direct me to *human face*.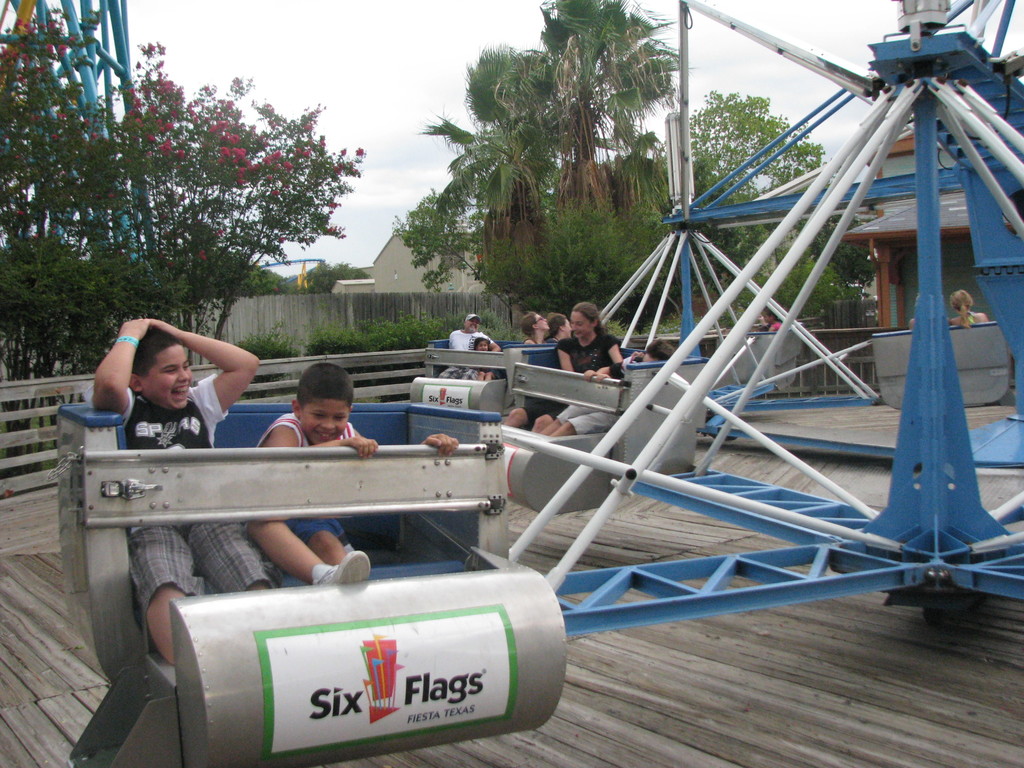
Direction: (304, 399, 349, 445).
